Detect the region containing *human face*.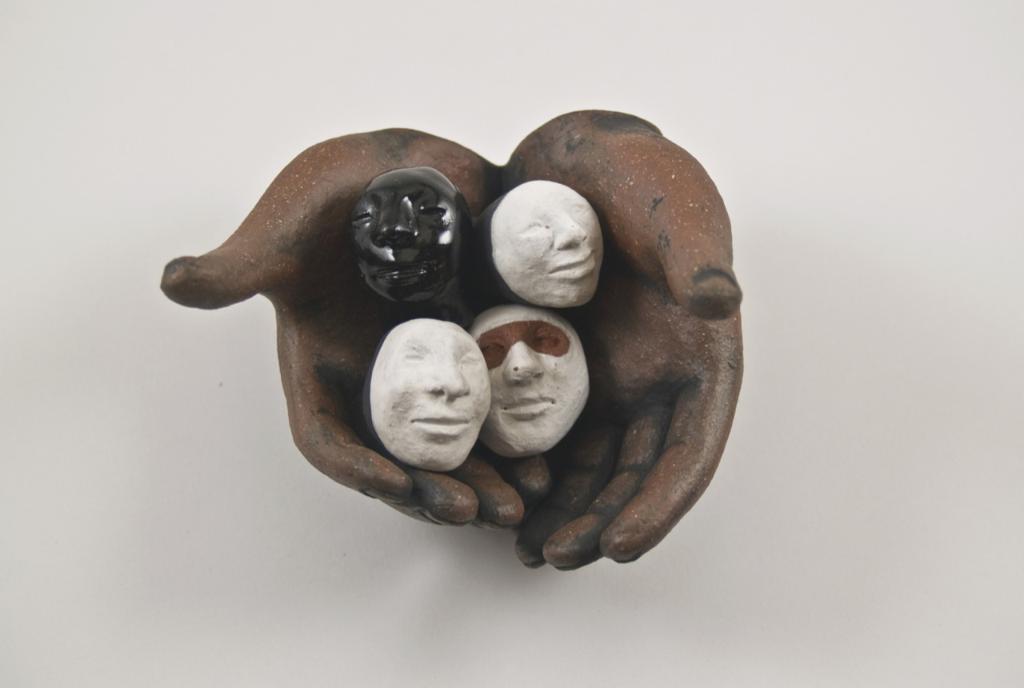
[x1=341, y1=174, x2=466, y2=305].
